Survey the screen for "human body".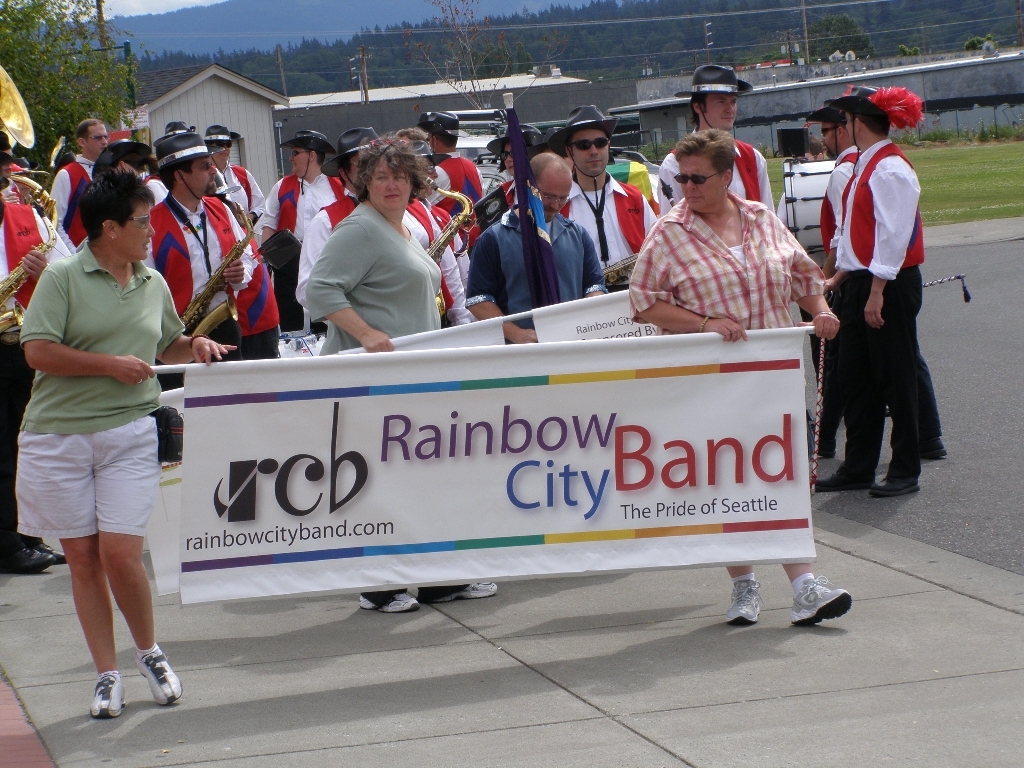
Survey found: {"left": 308, "top": 196, "right": 498, "bottom": 616}.
